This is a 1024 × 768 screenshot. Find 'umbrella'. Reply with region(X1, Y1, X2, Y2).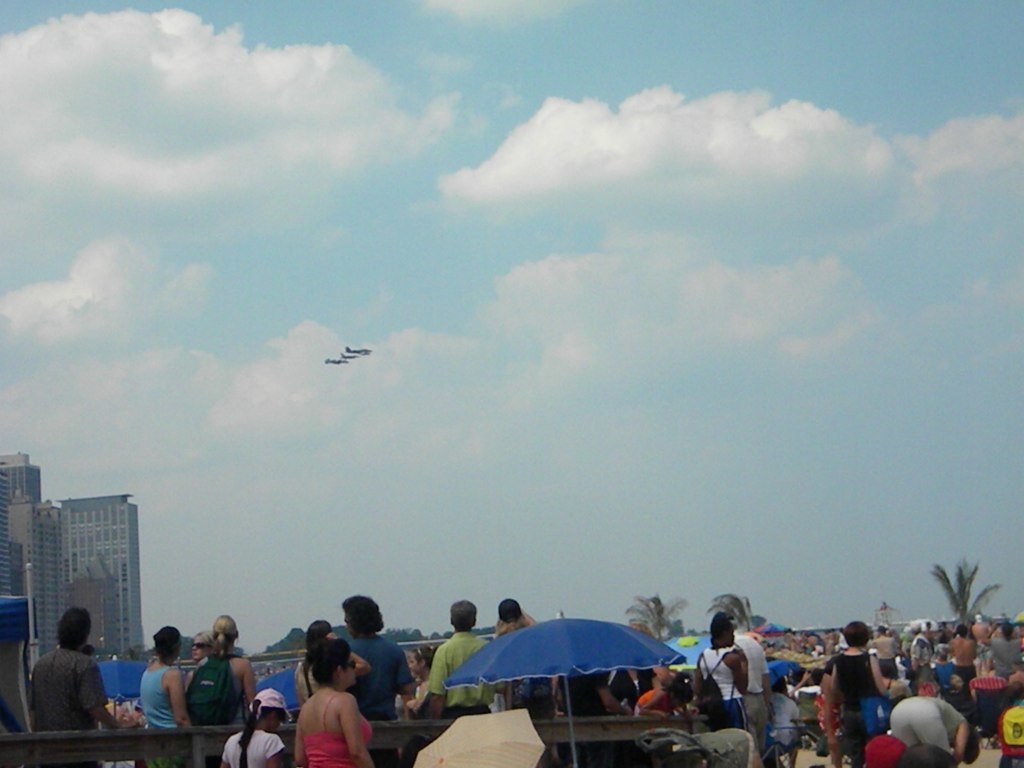
region(446, 610, 679, 767).
